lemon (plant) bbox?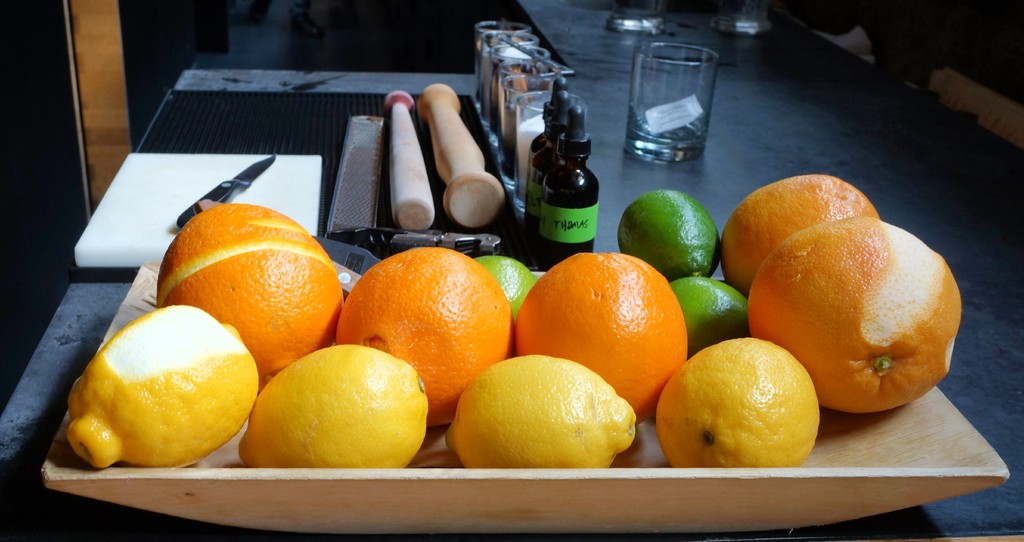
left=651, top=335, right=820, bottom=473
